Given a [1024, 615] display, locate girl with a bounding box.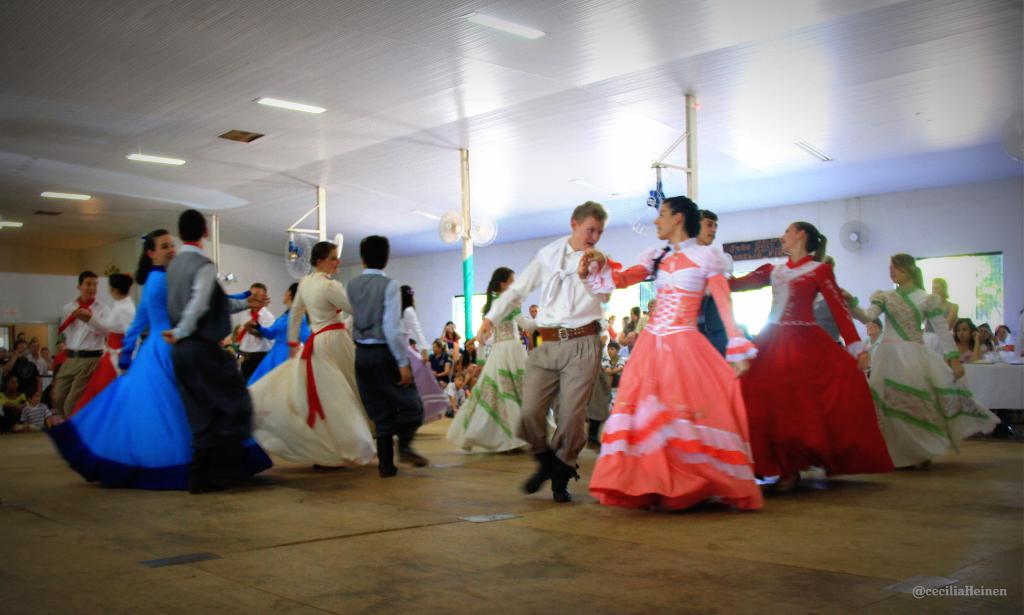
Located: box(244, 237, 379, 463).
